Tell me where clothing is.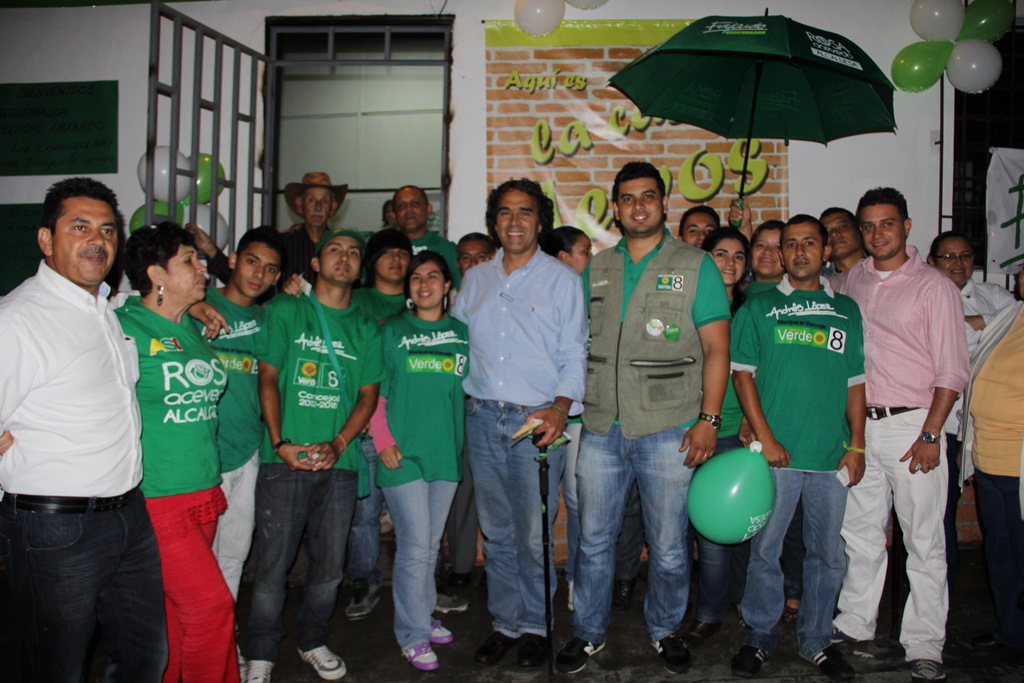
clothing is at x1=949 y1=273 x2=1020 y2=443.
